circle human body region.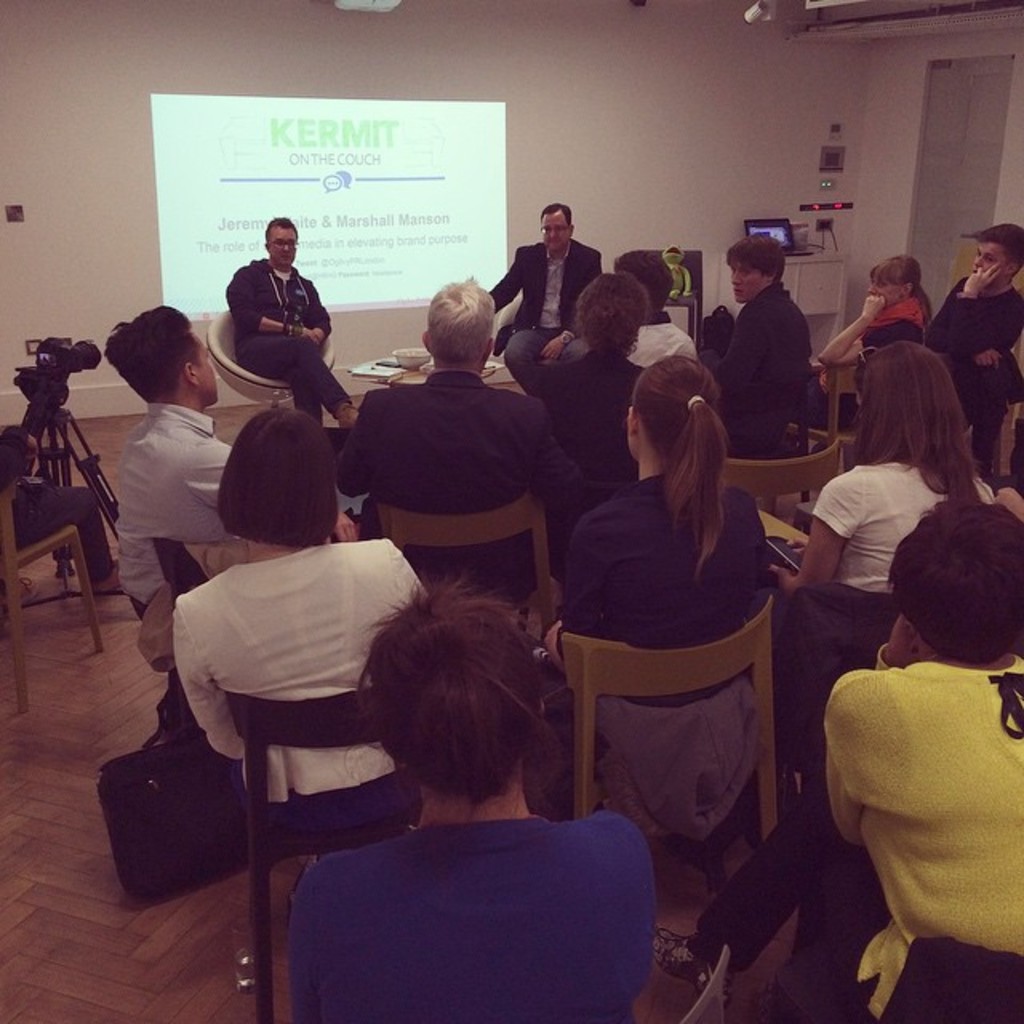
Region: [173, 406, 435, 814].
